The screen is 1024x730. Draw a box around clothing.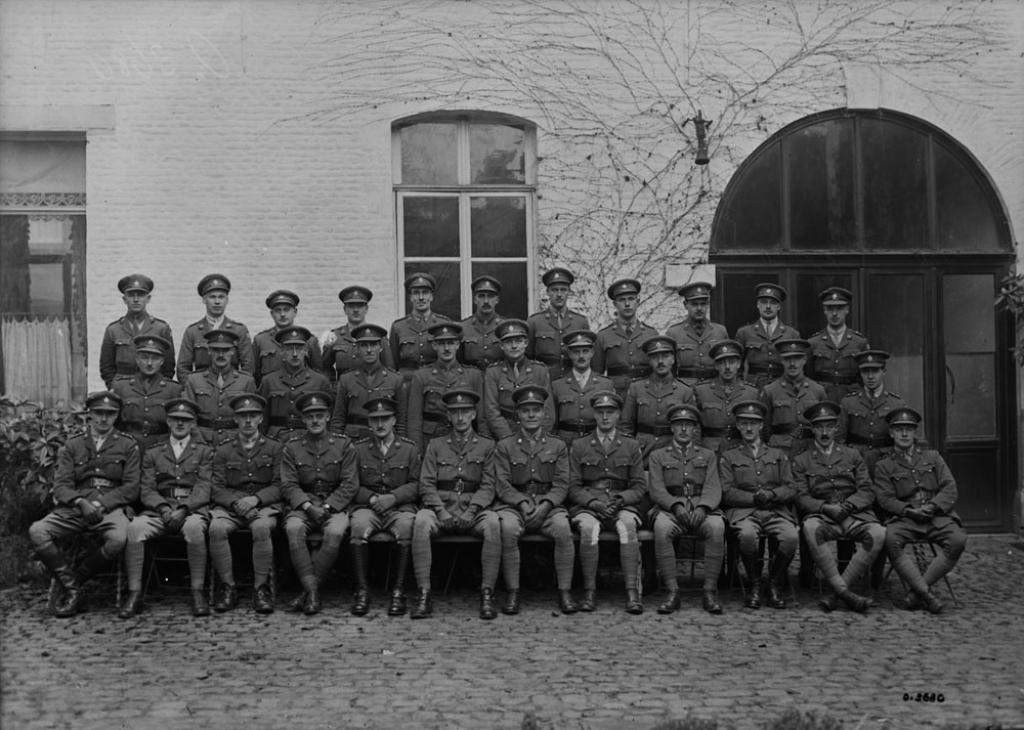
box=[697, 372, 762, 439].
